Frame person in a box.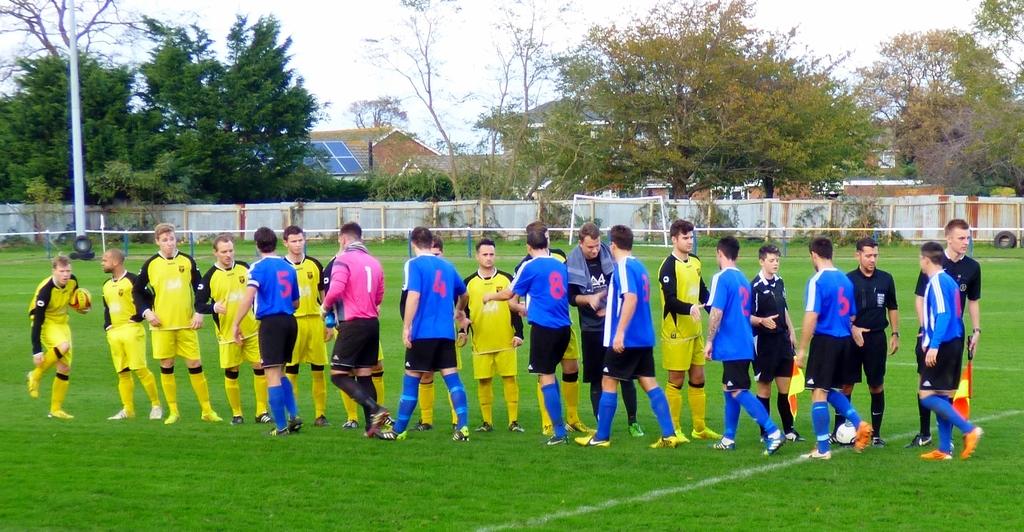
left=192, top=235, right=272, bottom=425.
